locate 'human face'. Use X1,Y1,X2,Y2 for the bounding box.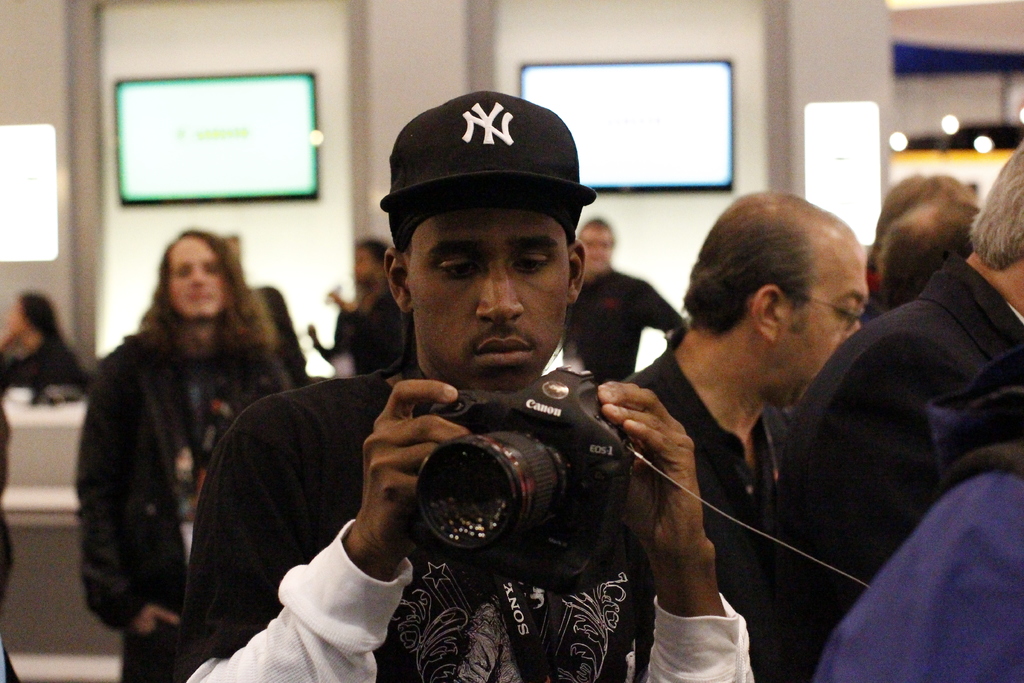
403,204,568,390.
